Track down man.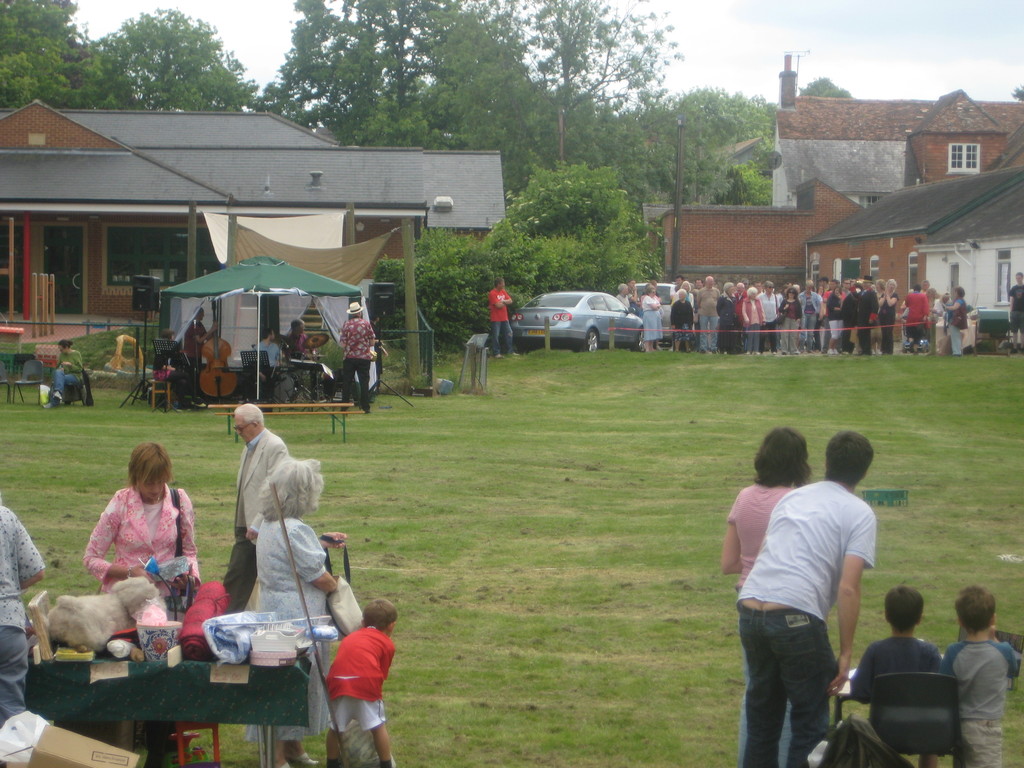
Tracked to locate(695, 273, 717, 355).
